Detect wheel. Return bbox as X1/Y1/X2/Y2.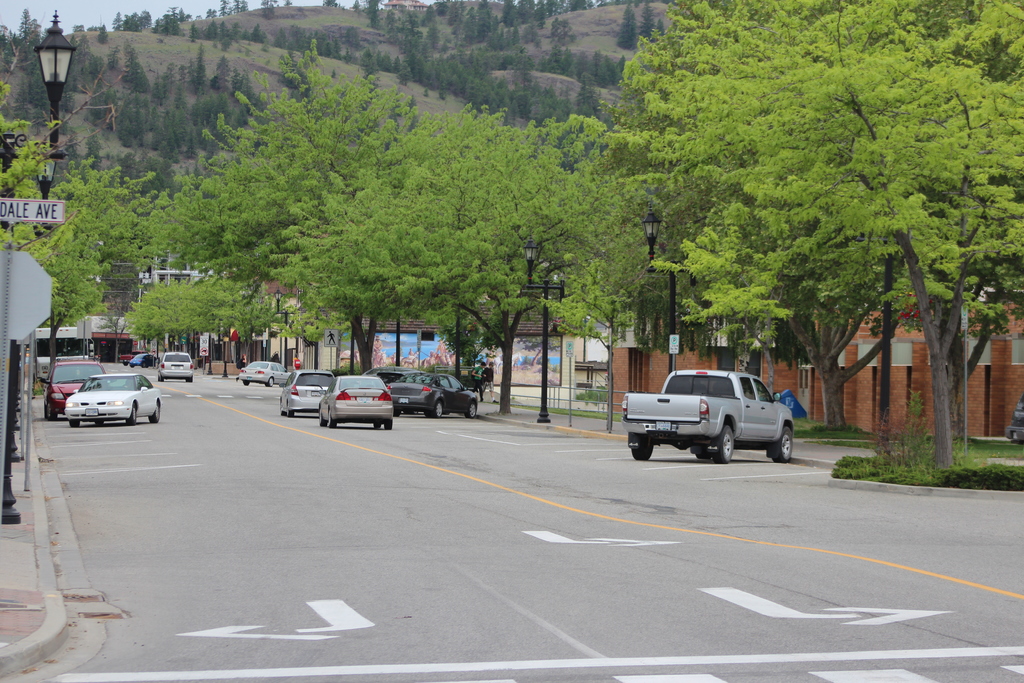
465/400/477/420.
